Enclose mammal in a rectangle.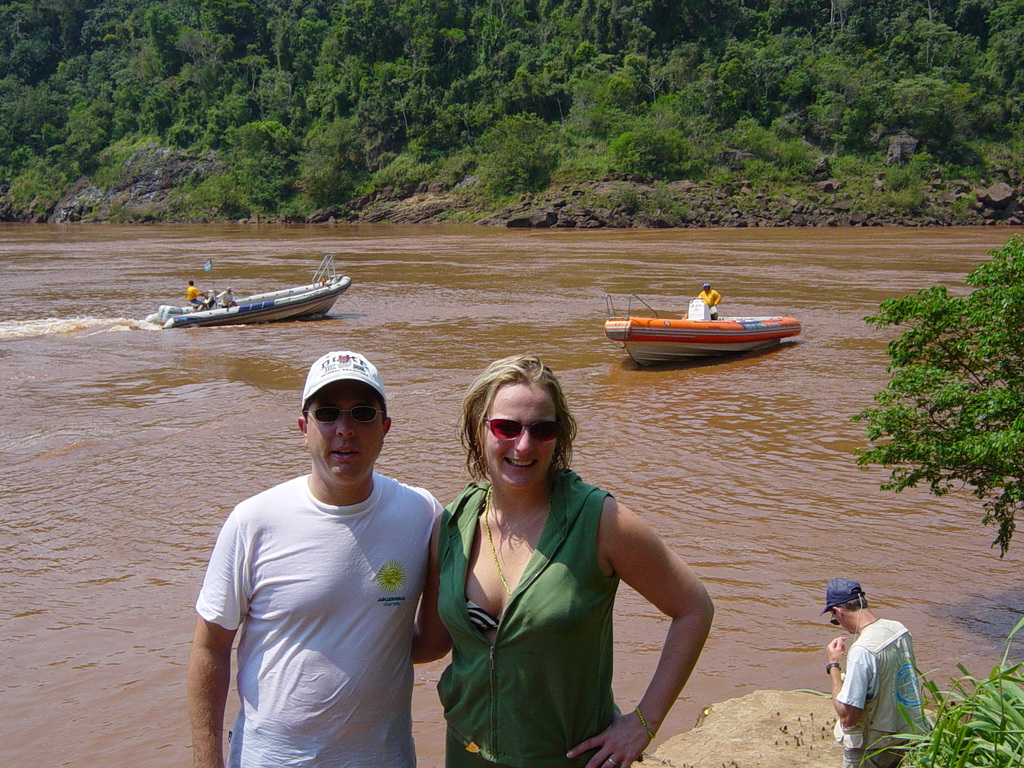
rect(411, 353, 714, 767).
